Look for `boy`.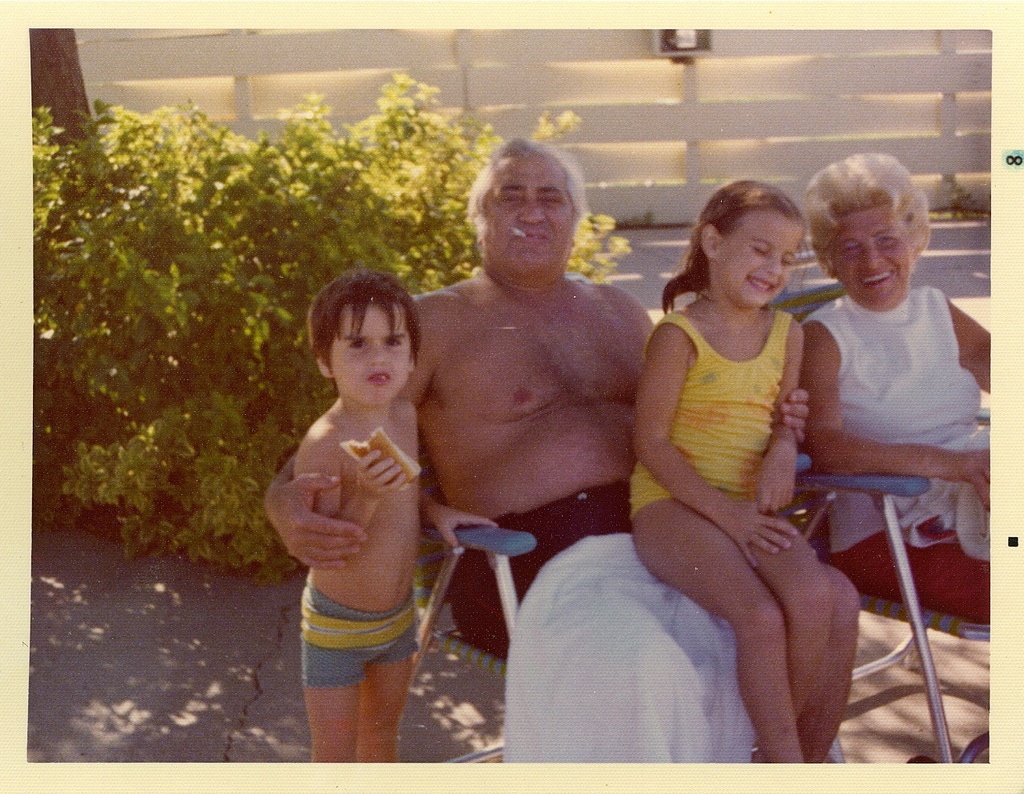
Found: <bbox>287, 269, 501, 776</bbox>.
